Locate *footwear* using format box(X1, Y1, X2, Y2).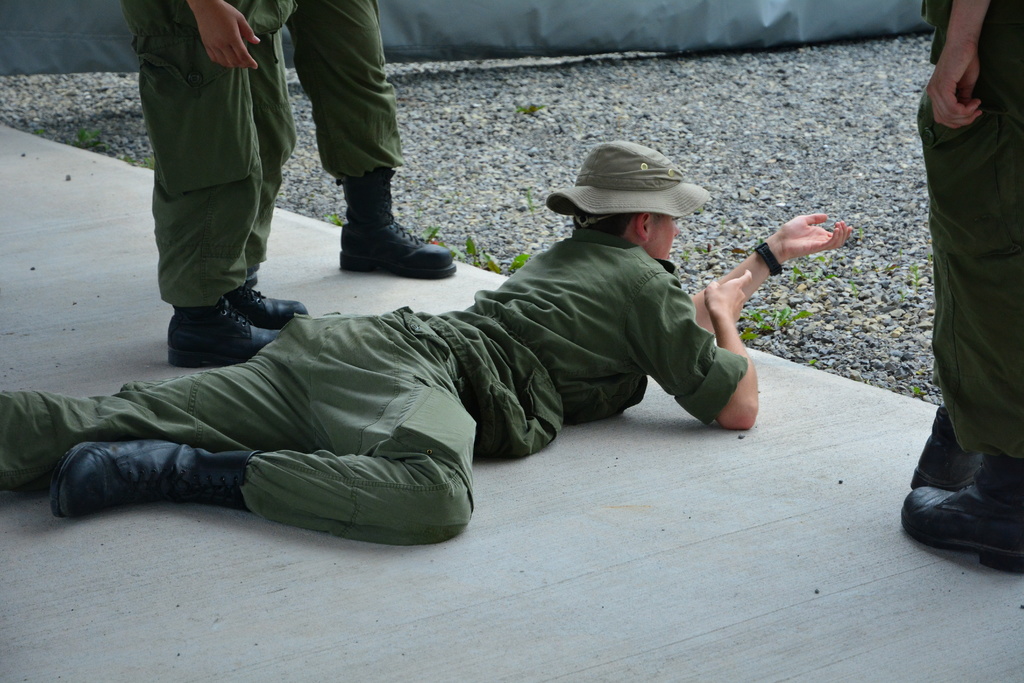
box(53, 434, 252, 515).
